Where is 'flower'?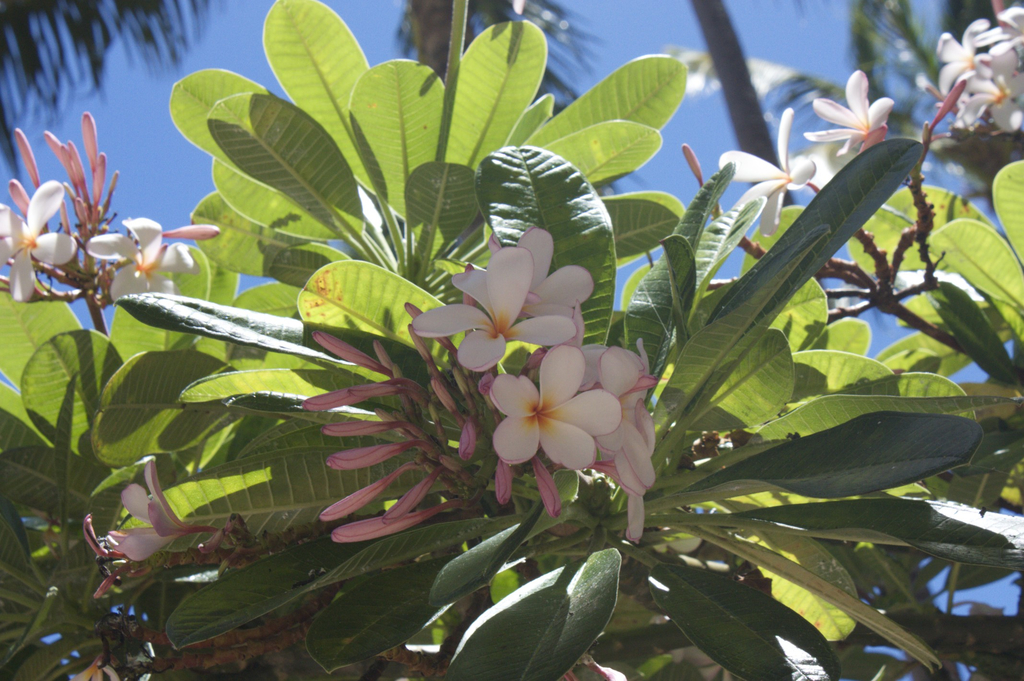
[724, 104, 812, 235].
